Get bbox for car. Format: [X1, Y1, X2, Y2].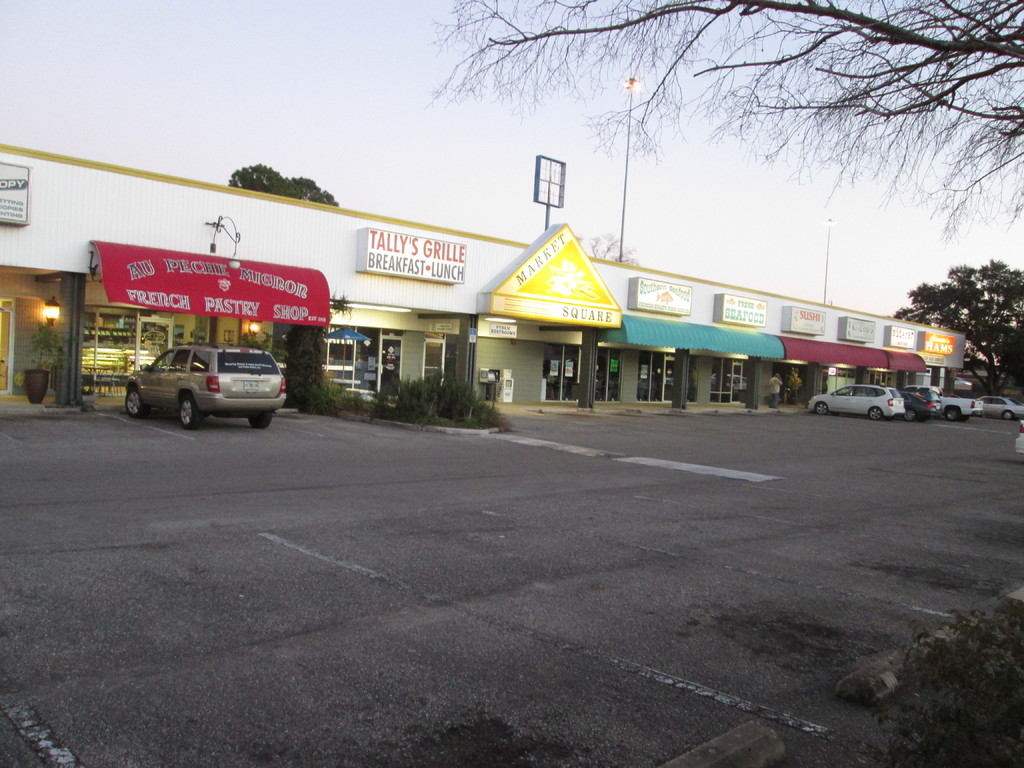
[901, 387, 940, 417].
